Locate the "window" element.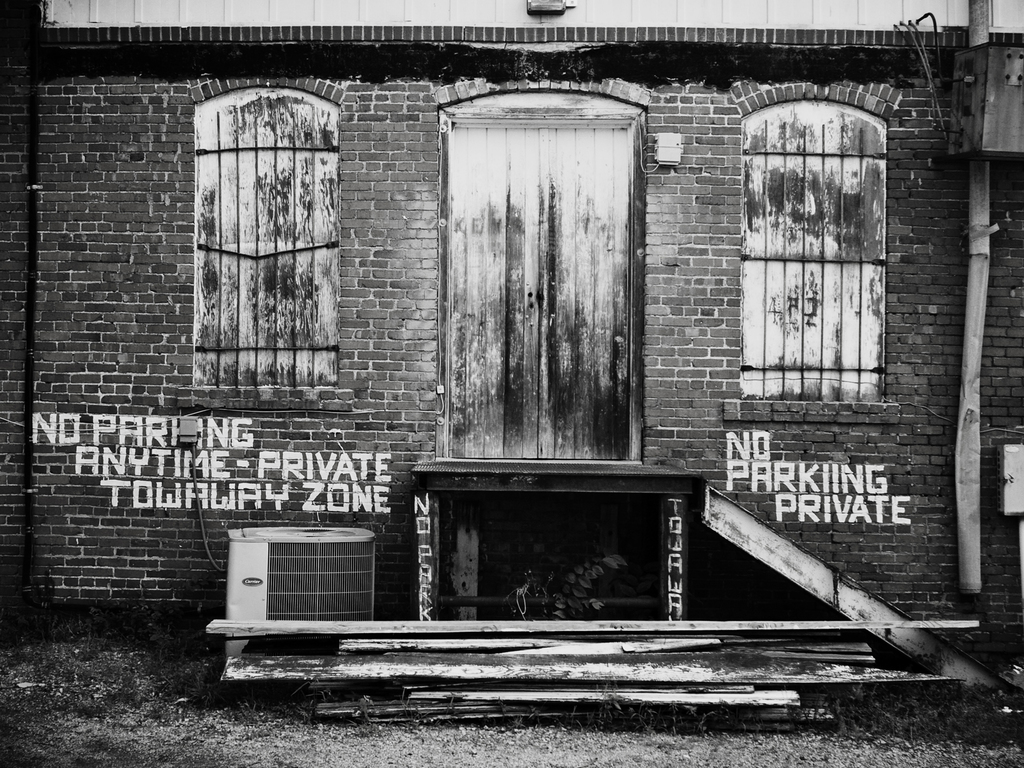
Element bbox: select_region(194, 84, 347, 387).
